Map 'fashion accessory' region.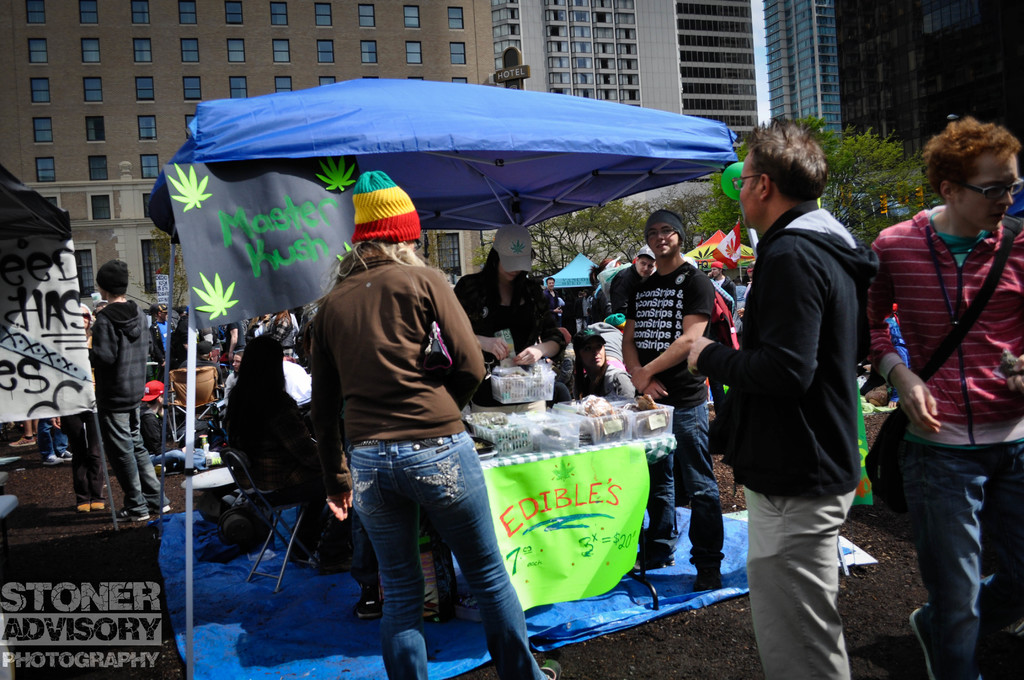
Mapped to <bbox>605, 311, 627, 332</bbox>.
